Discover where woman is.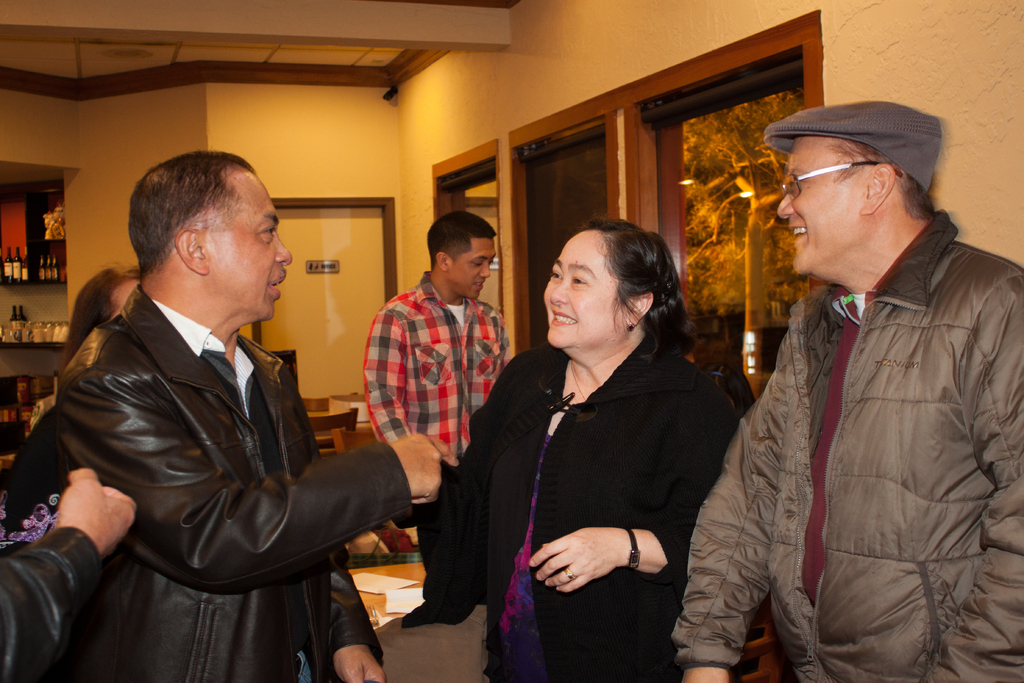
Discovered at bbox(360, 217, 744, 682).
